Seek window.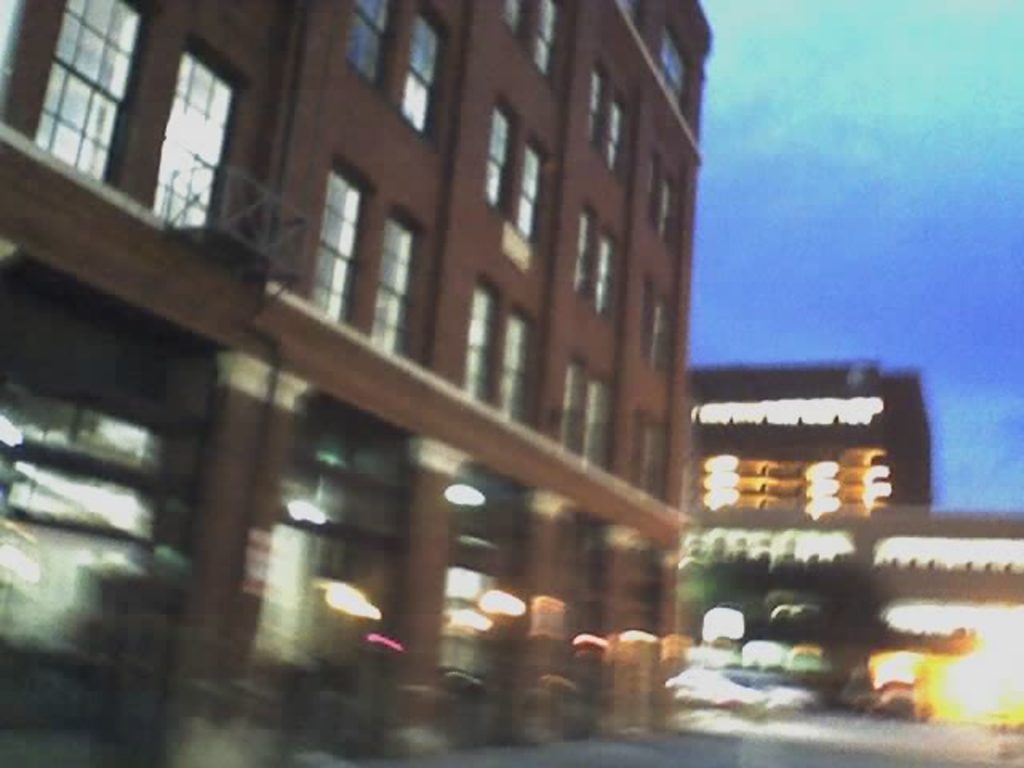
rect(392, 3, 453, 136).
